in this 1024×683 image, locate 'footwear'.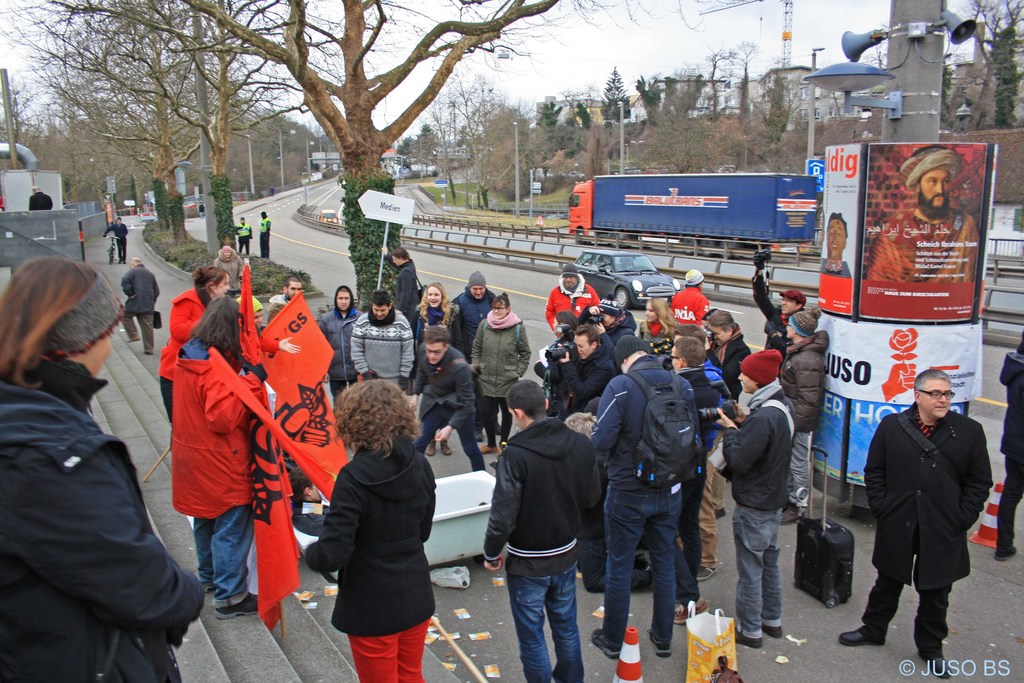
Bounding box: crop(711, 509, 729, 521).
